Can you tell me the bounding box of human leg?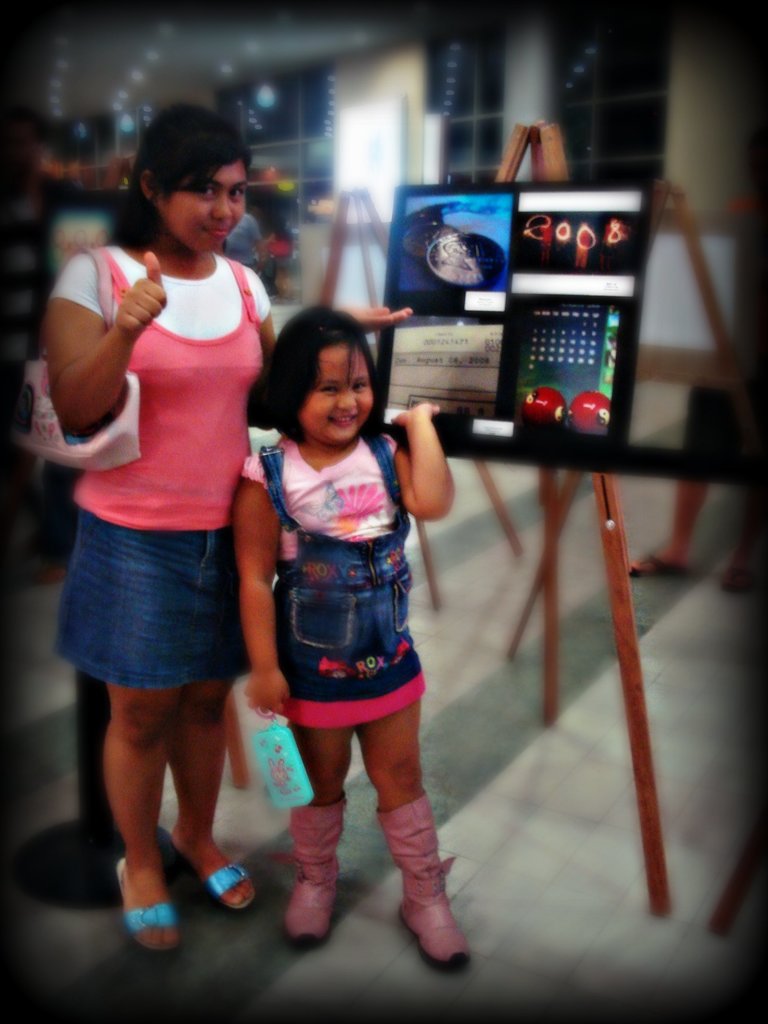
114 666 179 955.
